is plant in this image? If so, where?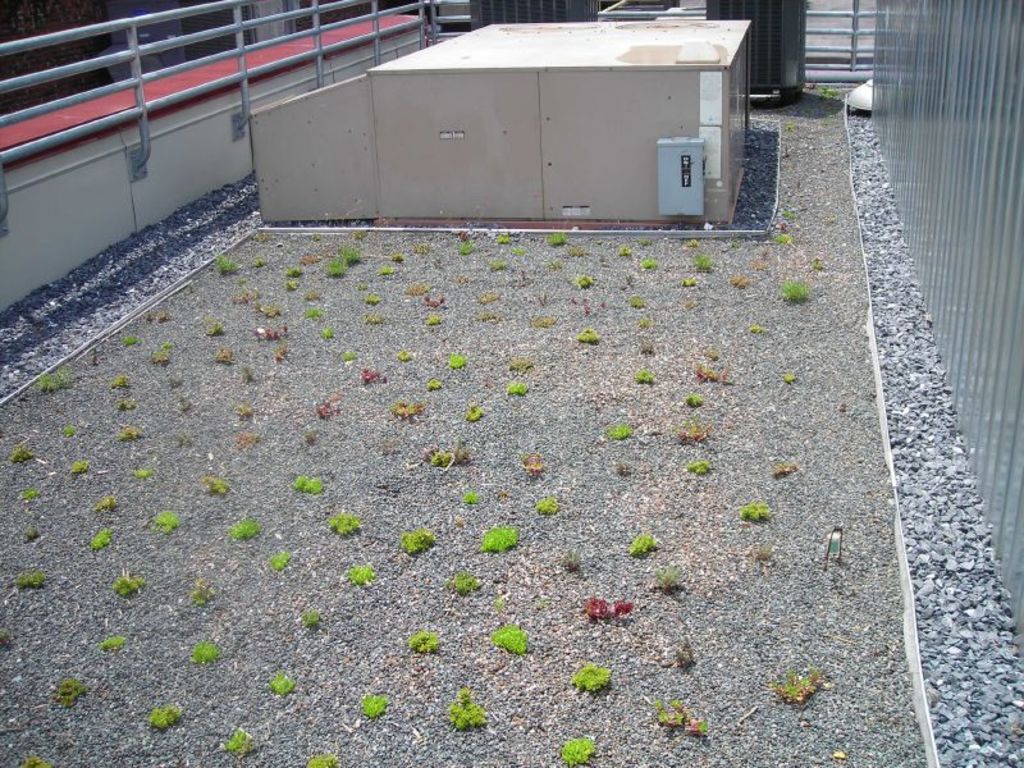
Yes, at 237, 407, 251, 421.
